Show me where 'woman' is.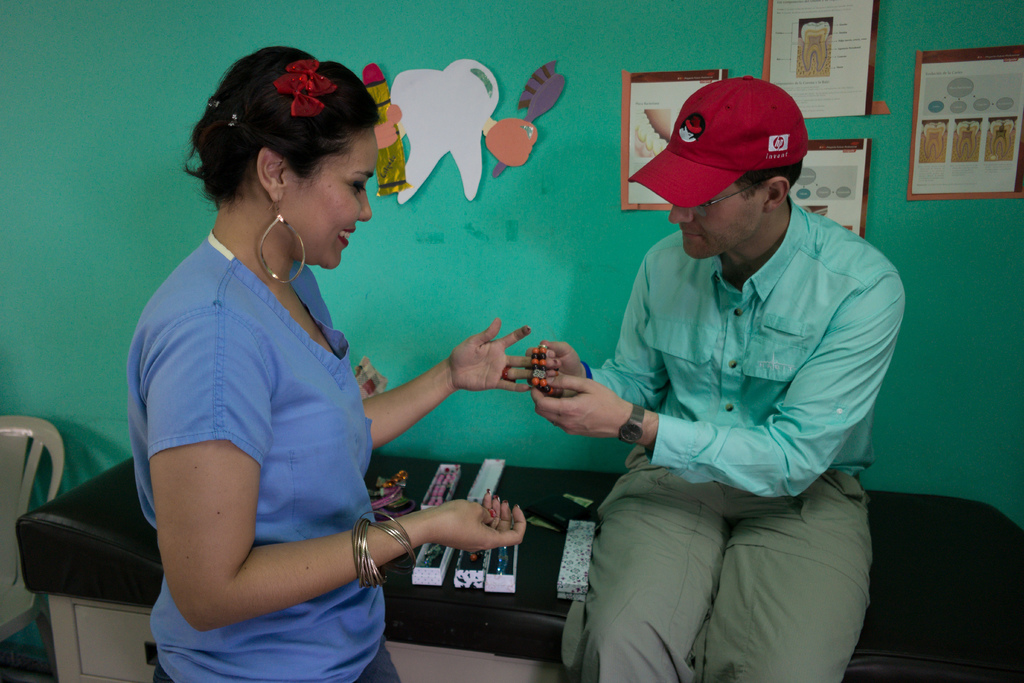
'woman' is at 120/47/472/681.
